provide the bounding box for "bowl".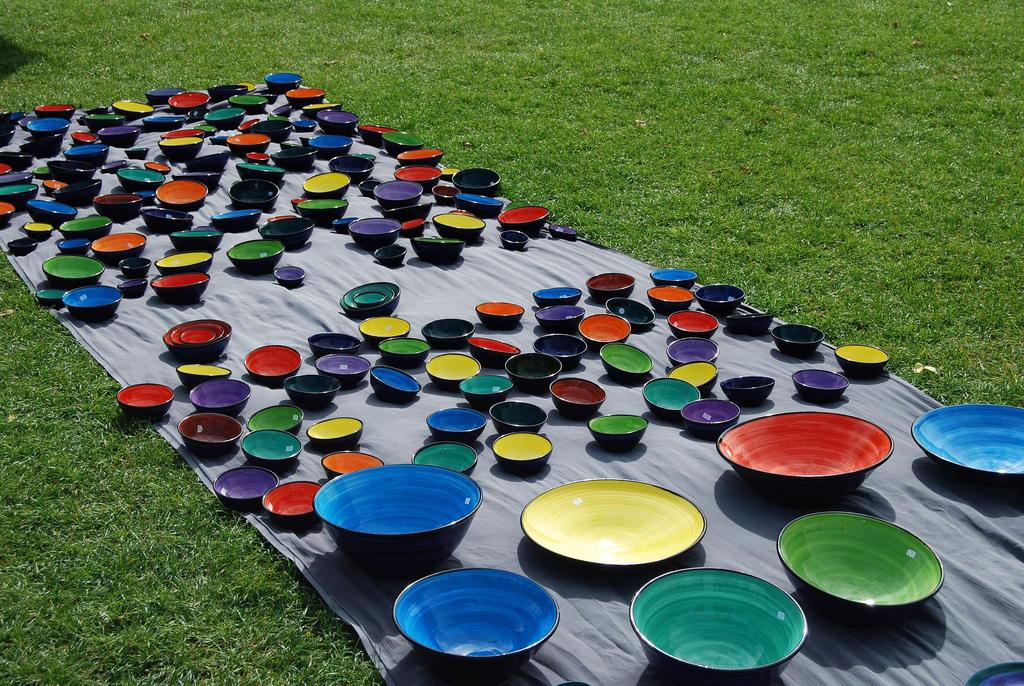
BBox(252, 119, 291, 141).
